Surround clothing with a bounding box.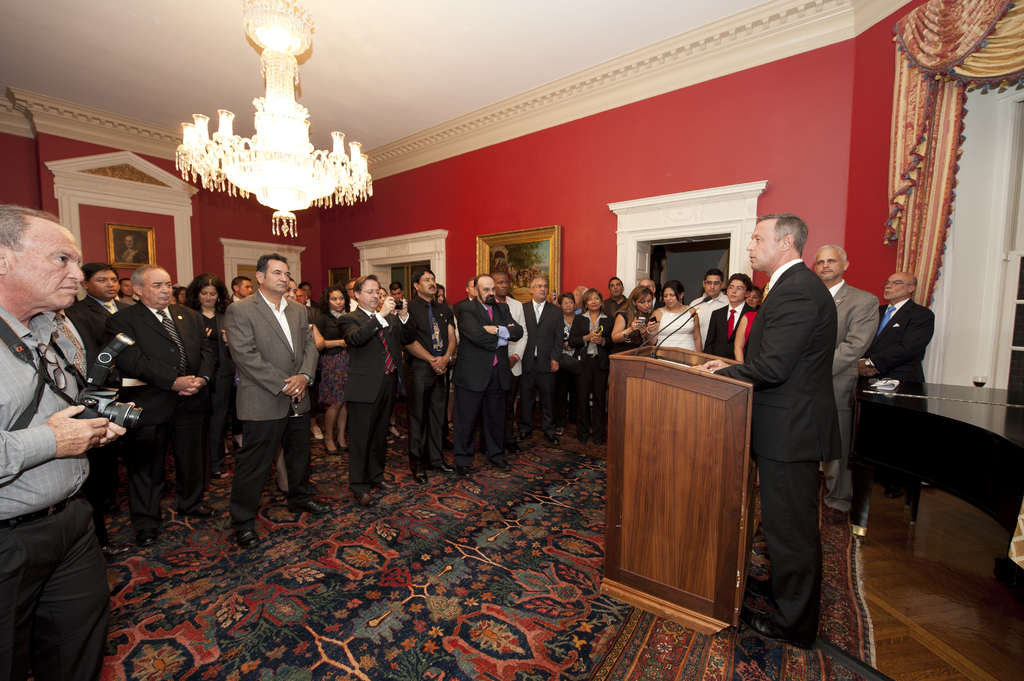
200:256:305:529.
